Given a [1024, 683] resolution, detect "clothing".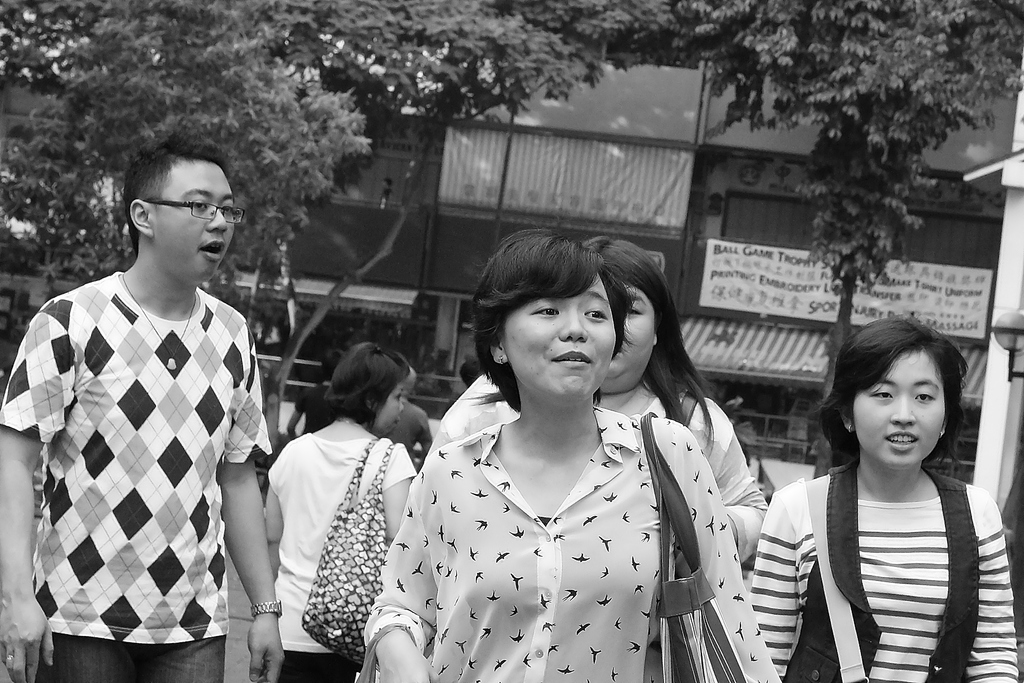
(left=429, top=369, right=767, bottom=568).
